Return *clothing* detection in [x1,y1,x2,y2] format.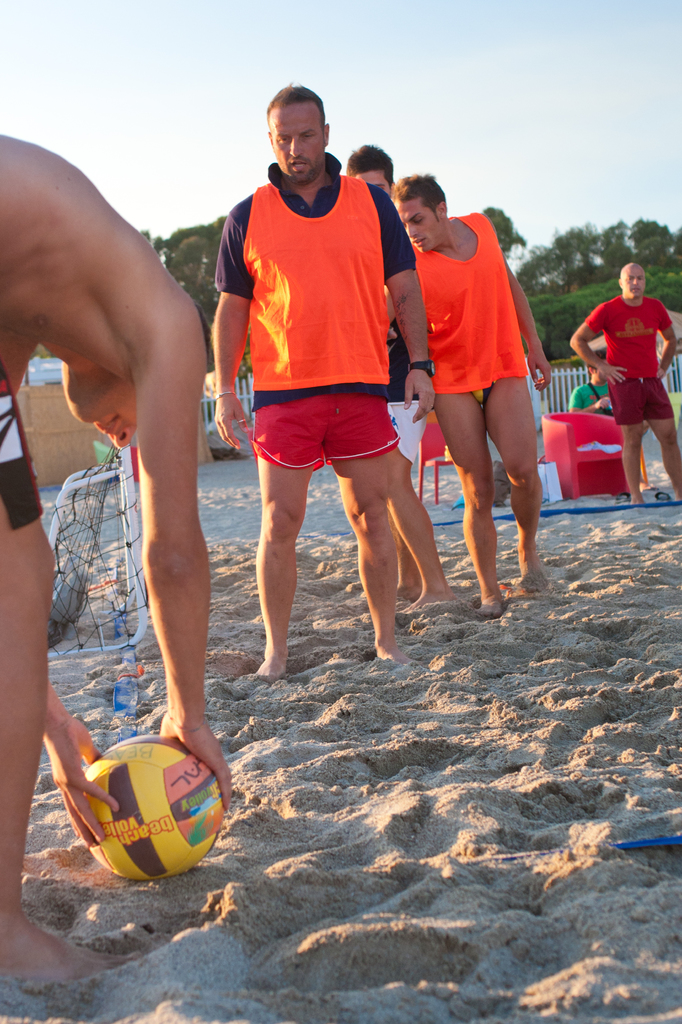
[580,295,672,376].
